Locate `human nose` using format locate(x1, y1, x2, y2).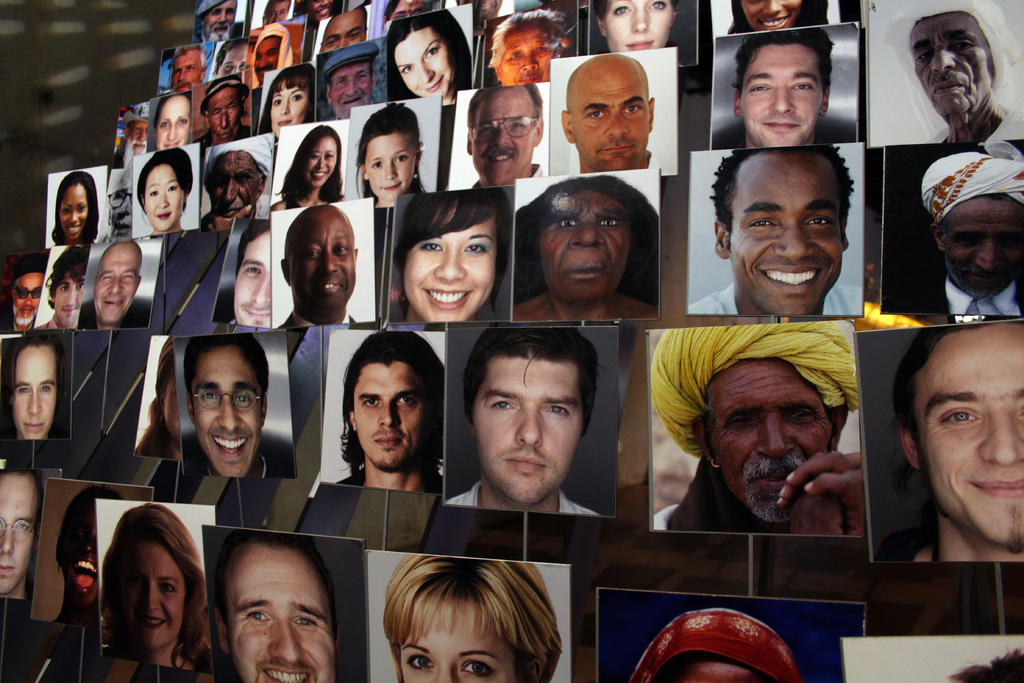
locate(386, 164, 397, 180).
